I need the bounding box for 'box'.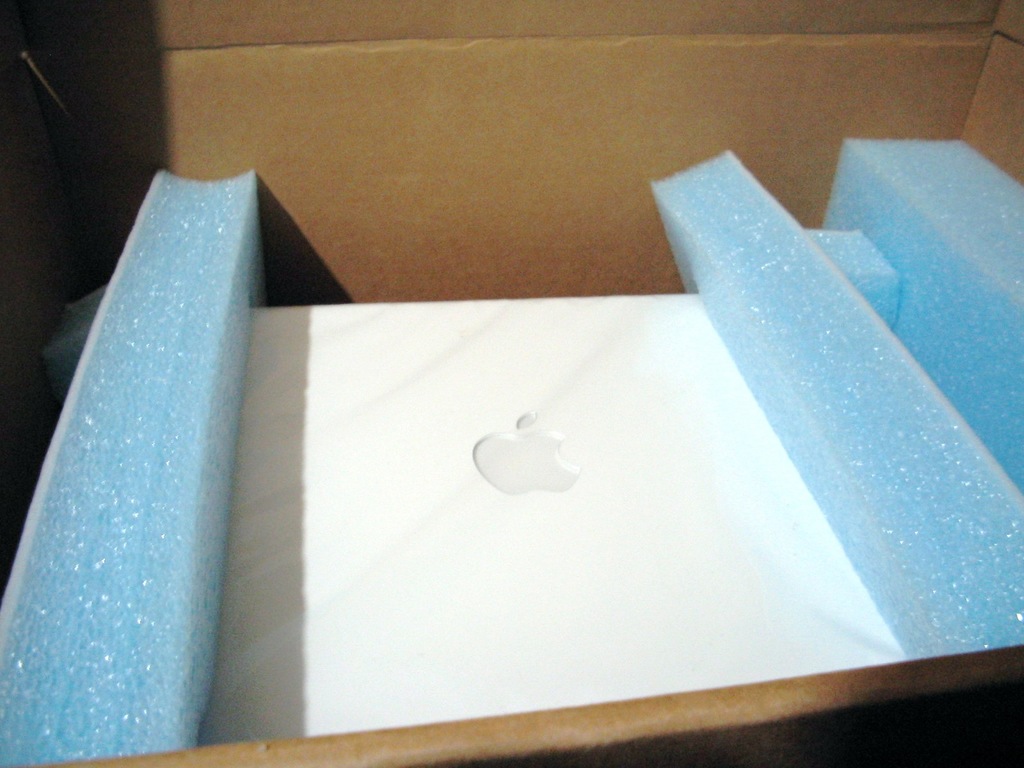
Here it is: (0, 0, 1023, 767).
